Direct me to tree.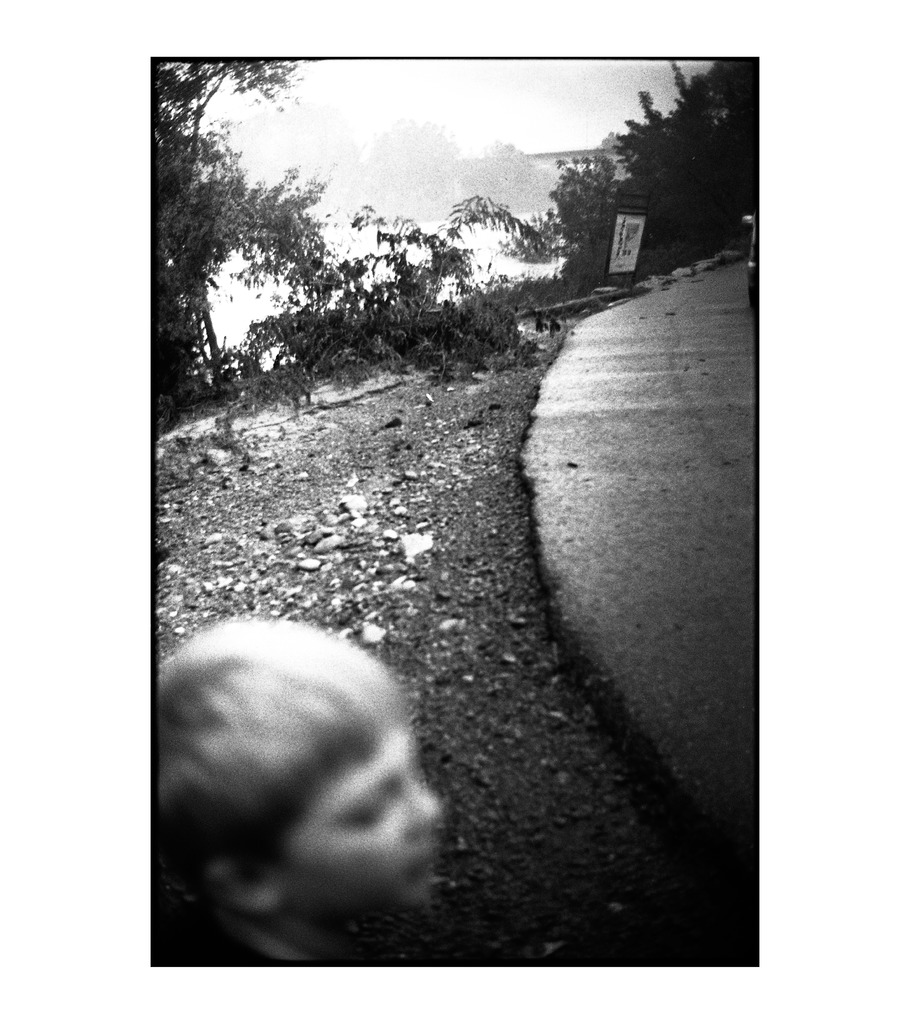
Direction: (x1=166, y1=127, x2=358, y2=402).
